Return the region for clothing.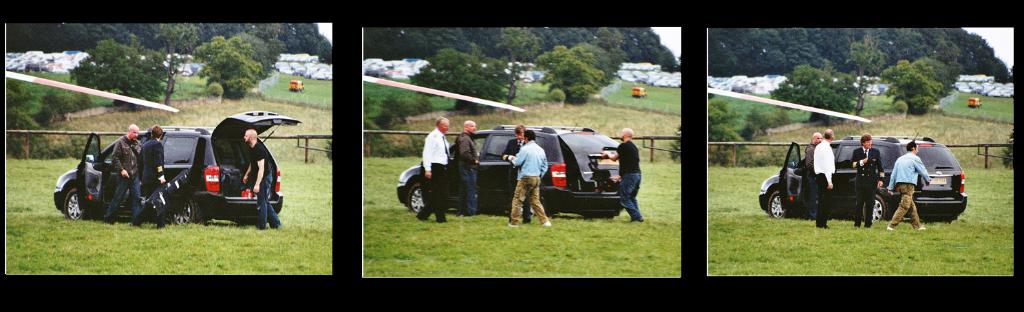
111:133:144:224.
